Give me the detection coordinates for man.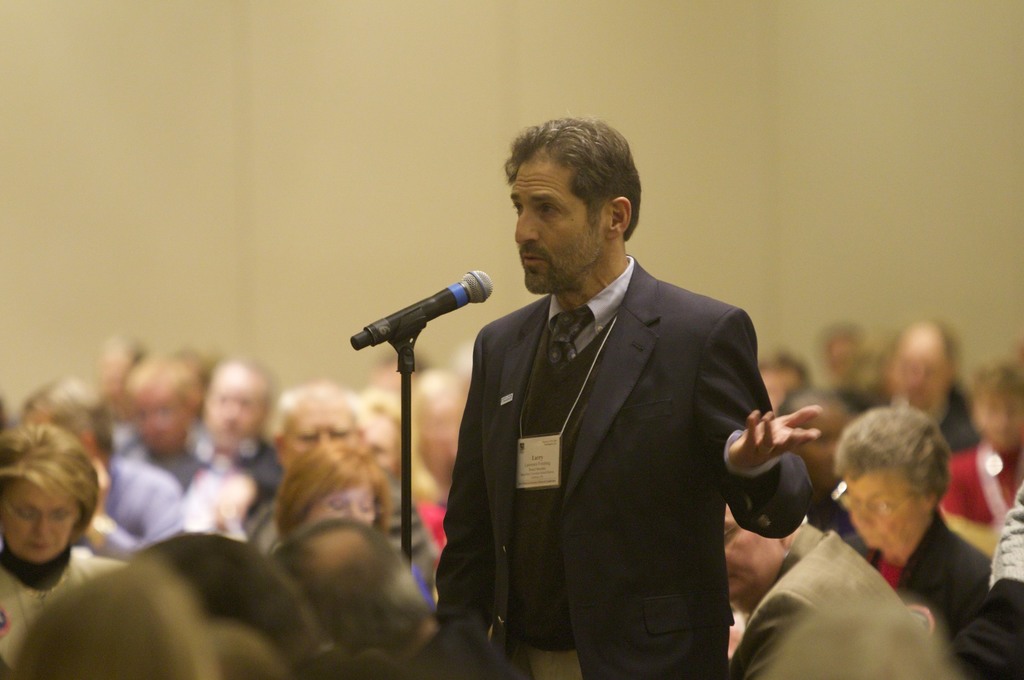
rect(435, 121, 814, 668).
